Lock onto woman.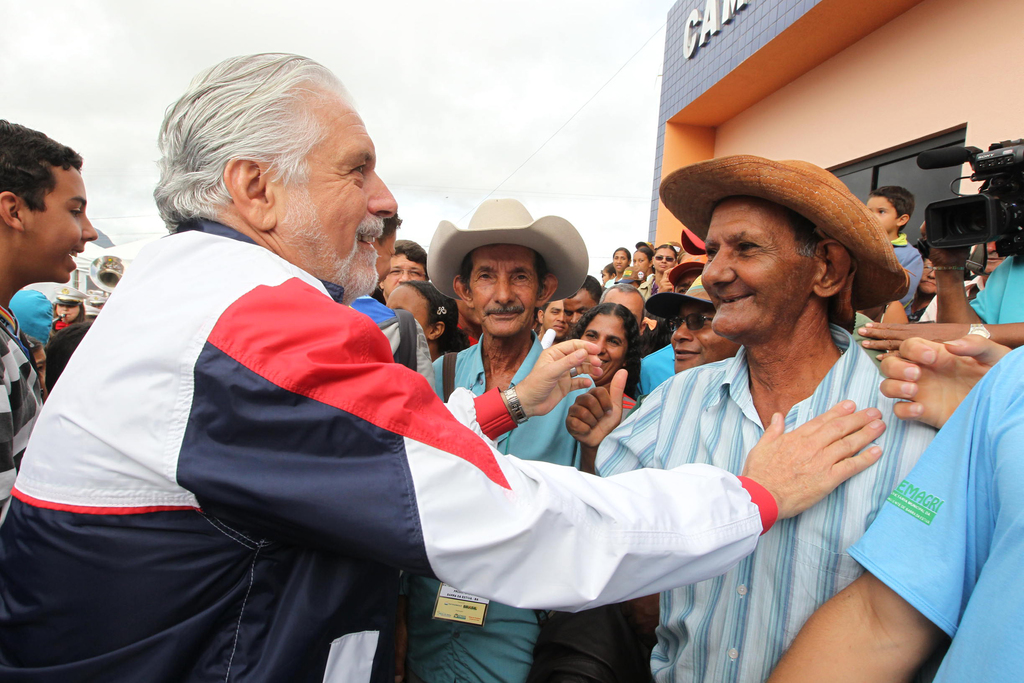
Locked: {"left": 637, "top": 243, "right": 680, "bottom": 297}.
